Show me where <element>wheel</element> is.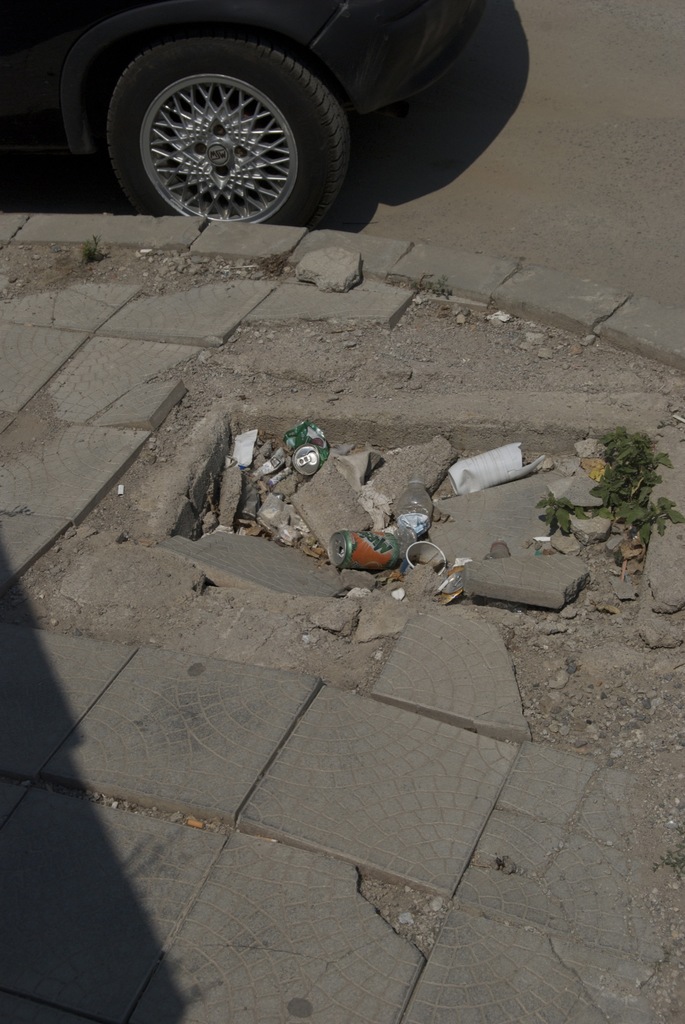
<element>wheel</element> is at <region>104, 31, 345, 212</region>.
